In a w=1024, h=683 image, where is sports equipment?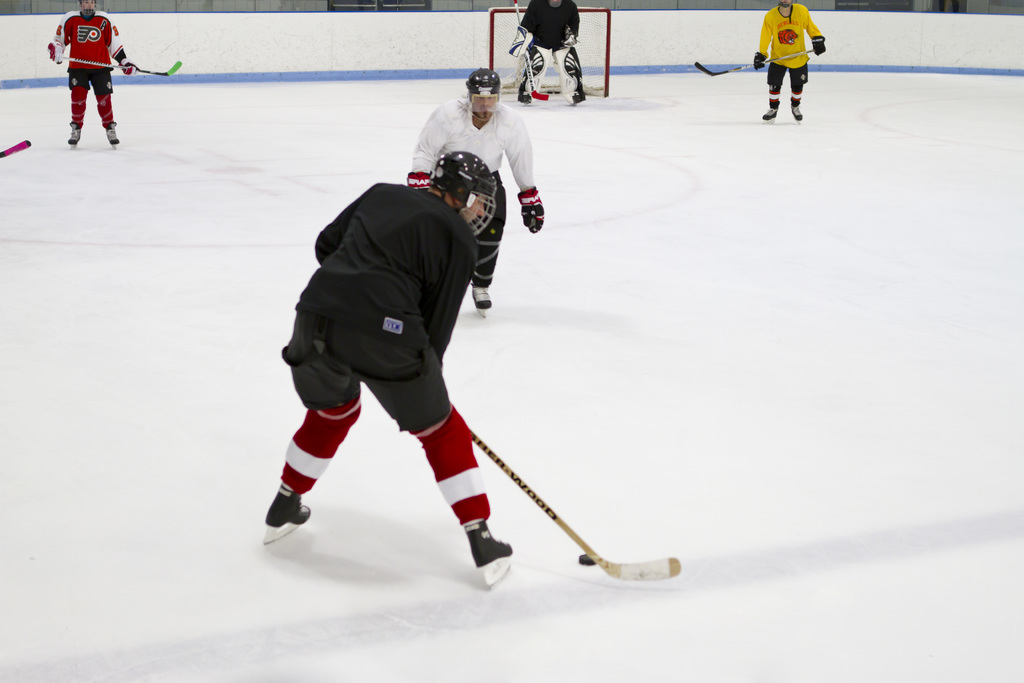
[552,53,587,100].
